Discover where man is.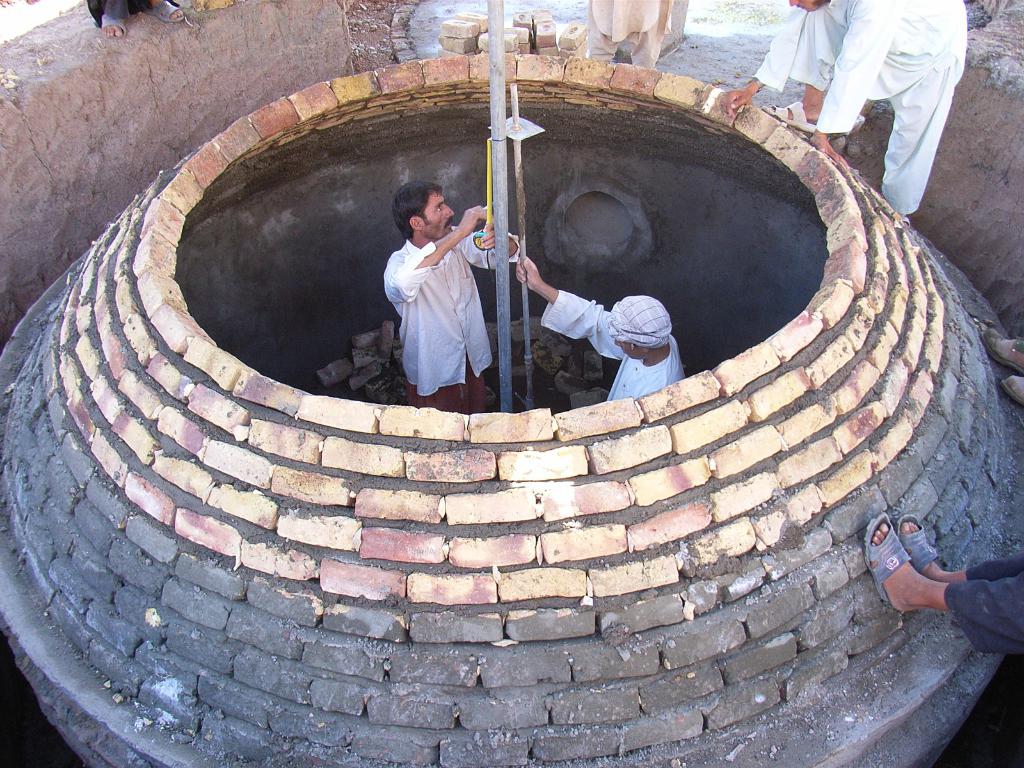
Discovered at bbox=(868, 513, 1023, 662).
